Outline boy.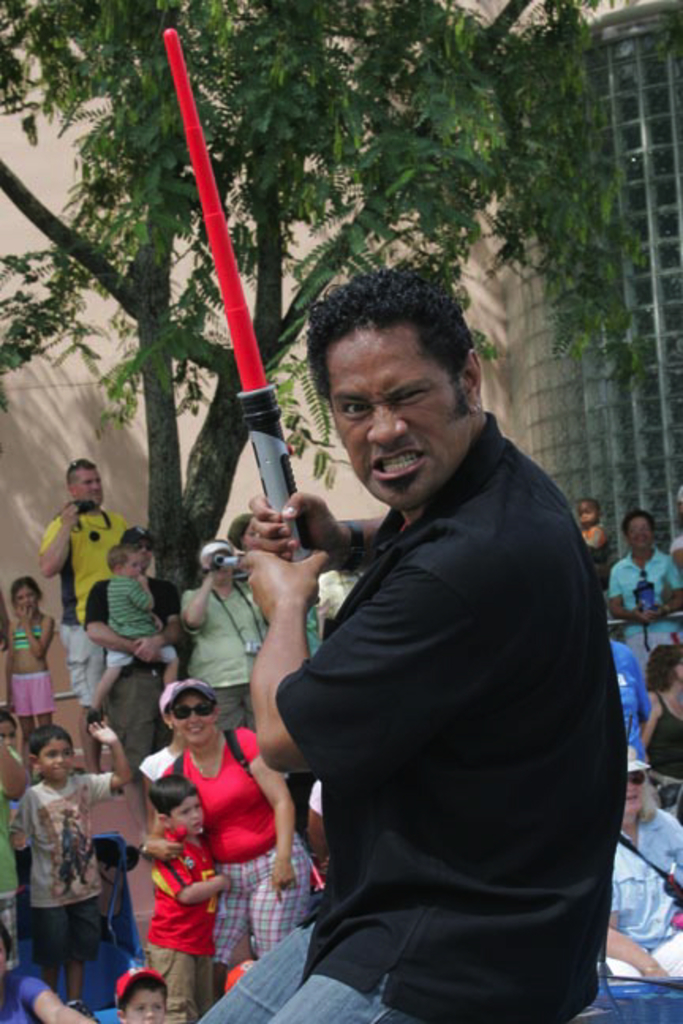
Outline: (left=149, top=774, right=237, bottom=1022).
